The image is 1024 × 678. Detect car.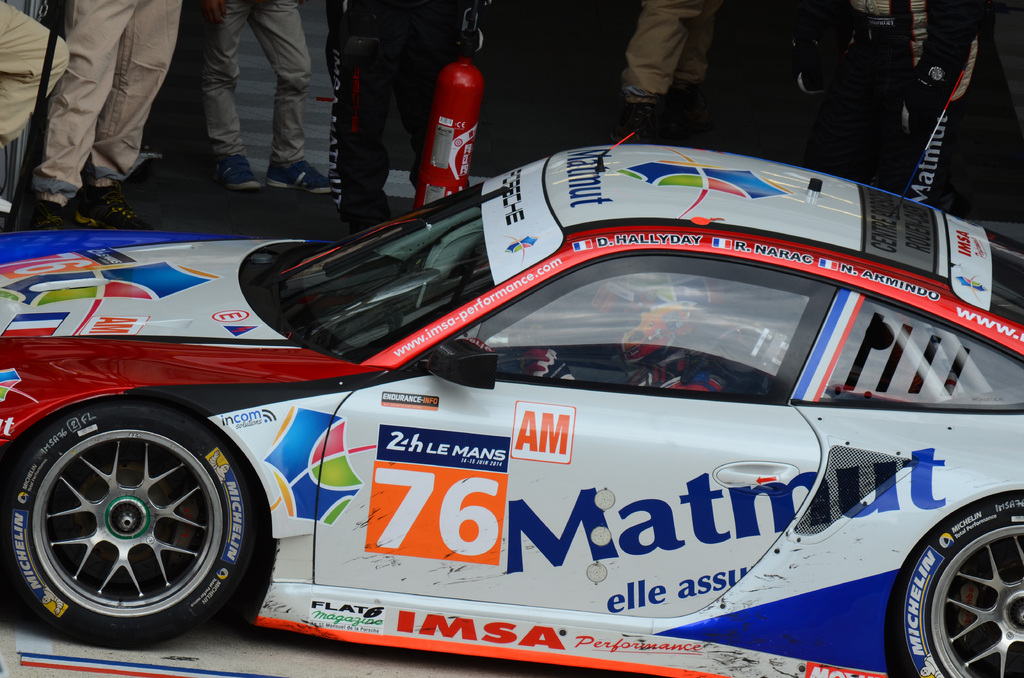
Detection: {"x1": 0, "y1": 140, "x2": 1023, "y2": 677}.
